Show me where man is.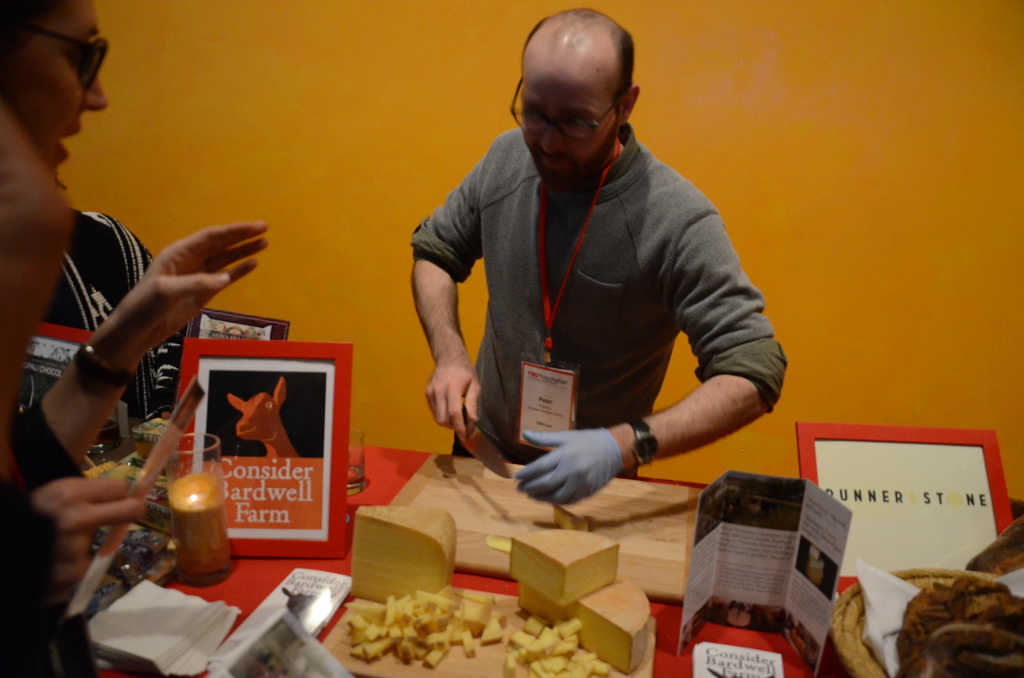
man is at 389 29 803 538.
